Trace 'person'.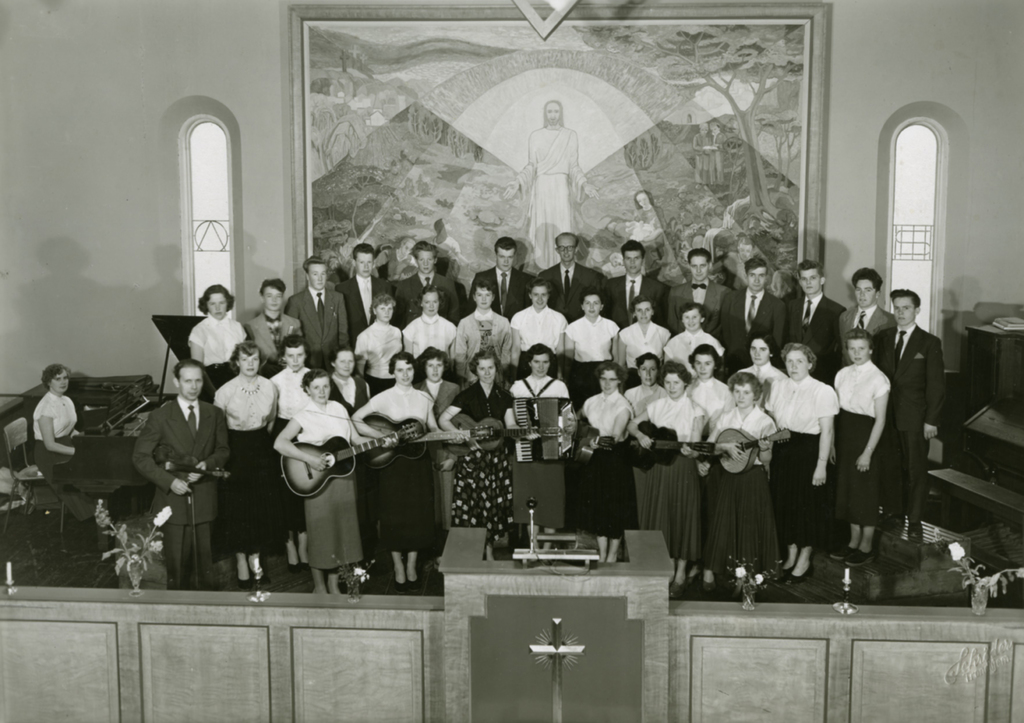
Traced to <box>666,248,728,341</box>.
